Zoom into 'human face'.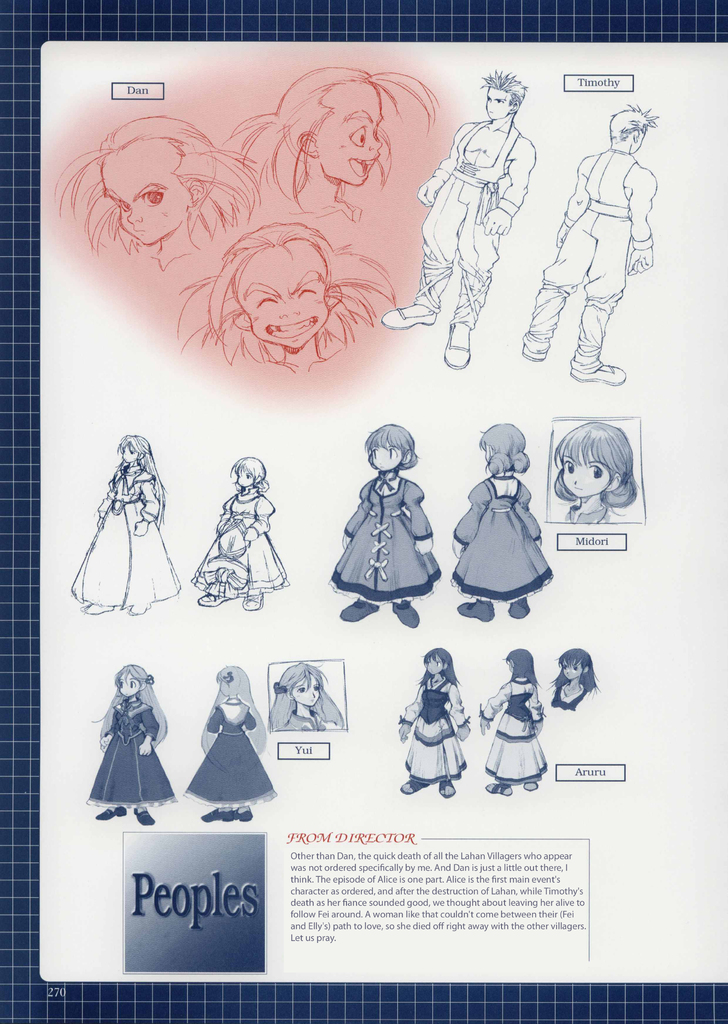
Zoom target: region(119, 675, 140, 698).
